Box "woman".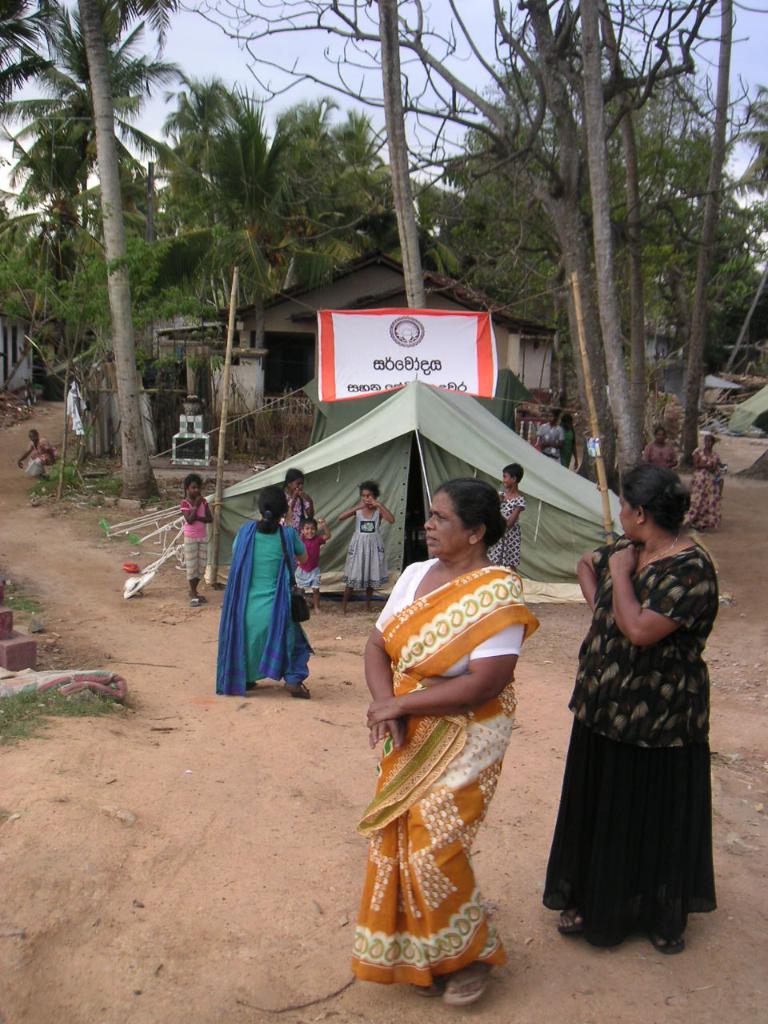
(534,411,565,460).
